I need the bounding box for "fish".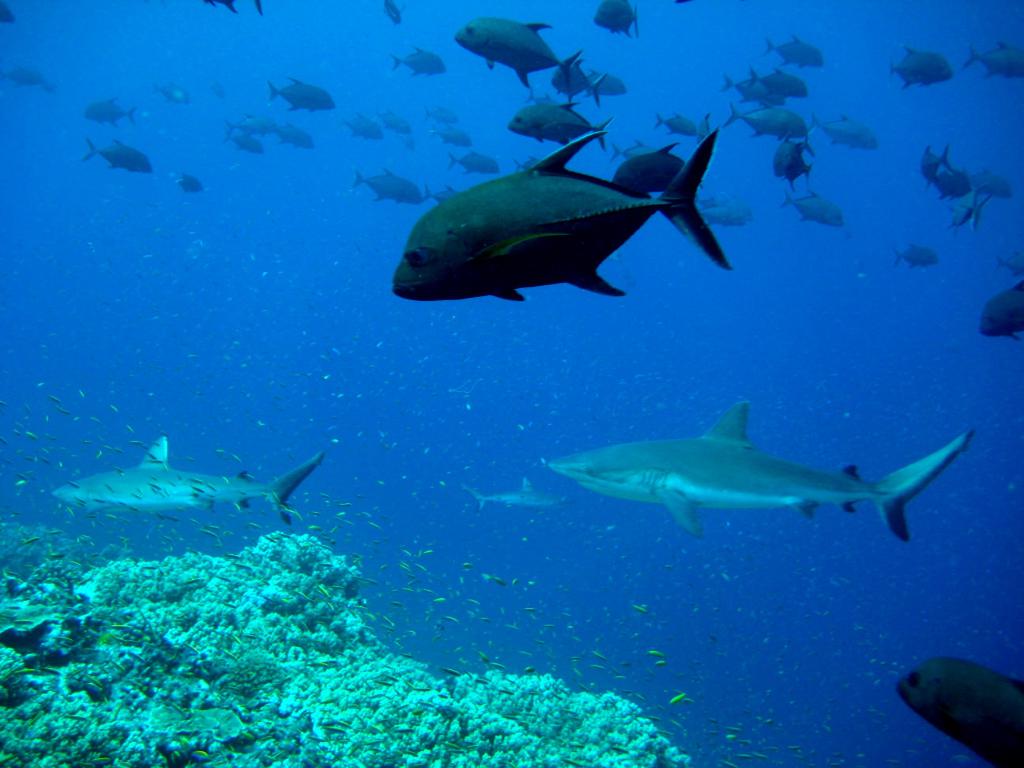
Here it is: {"left": 998, "top": 253, "right": 1023, "bottom": 281}.
